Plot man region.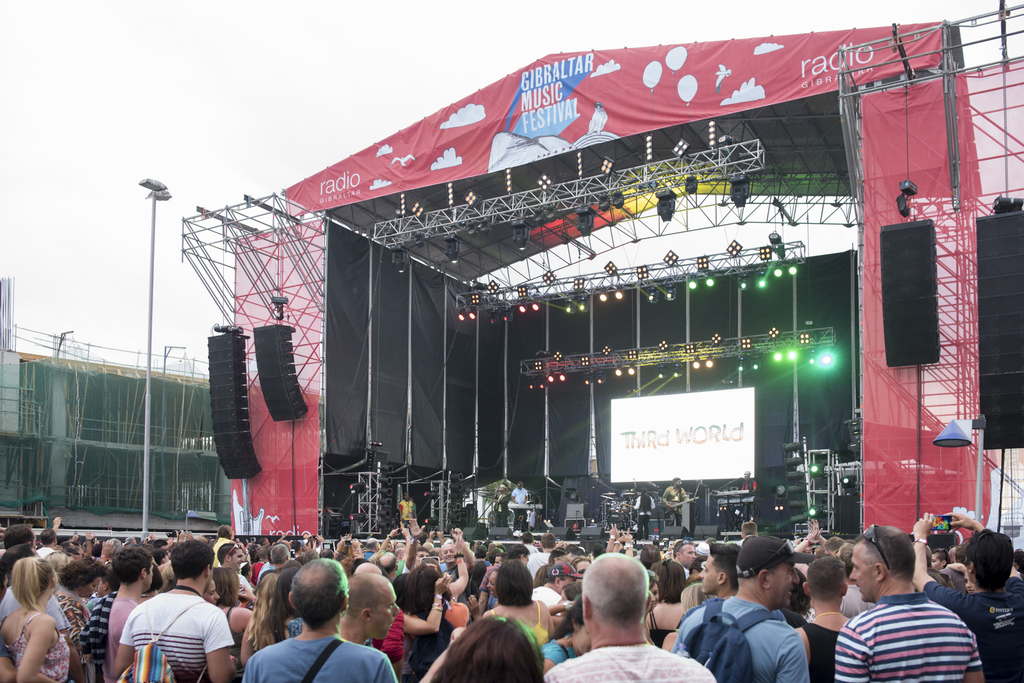
Plotted at (x1=111, y1=545, x2=229, y2=682).
